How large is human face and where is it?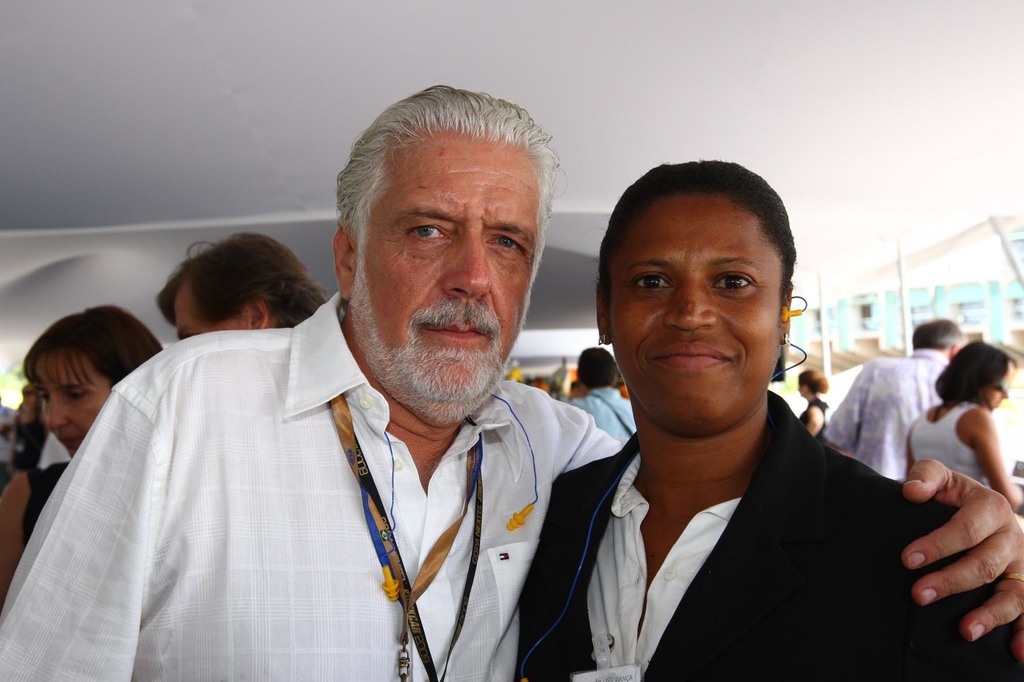
Bounding box: locate(986, 363, 1011, 413).
